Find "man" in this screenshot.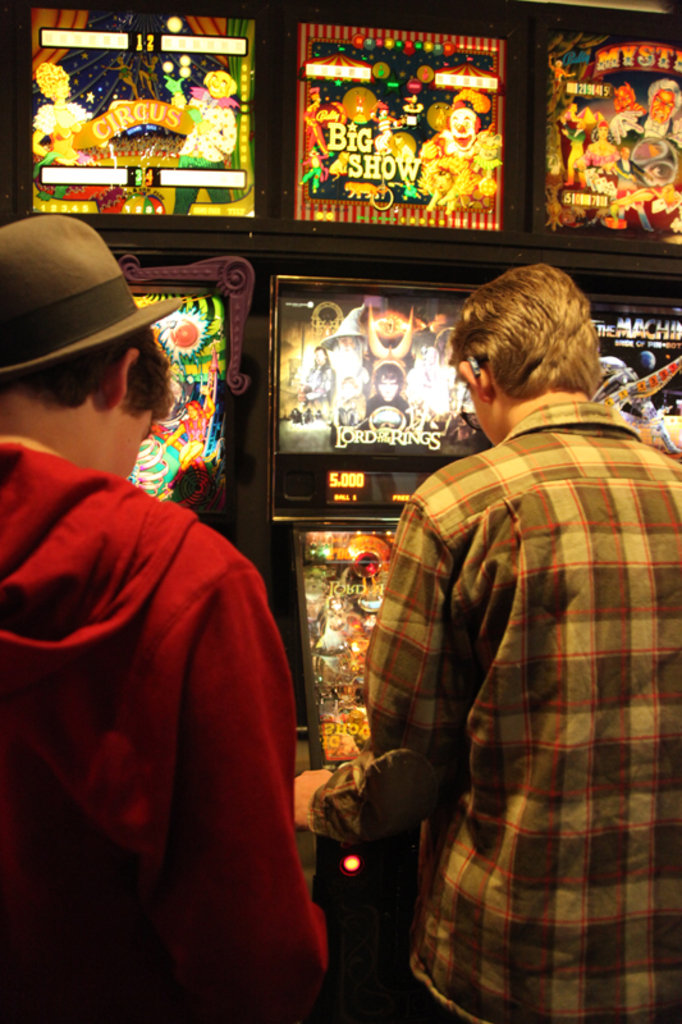
The bounding box for "man" is (x1=361, y1=241, x2=662, y2=1001).
